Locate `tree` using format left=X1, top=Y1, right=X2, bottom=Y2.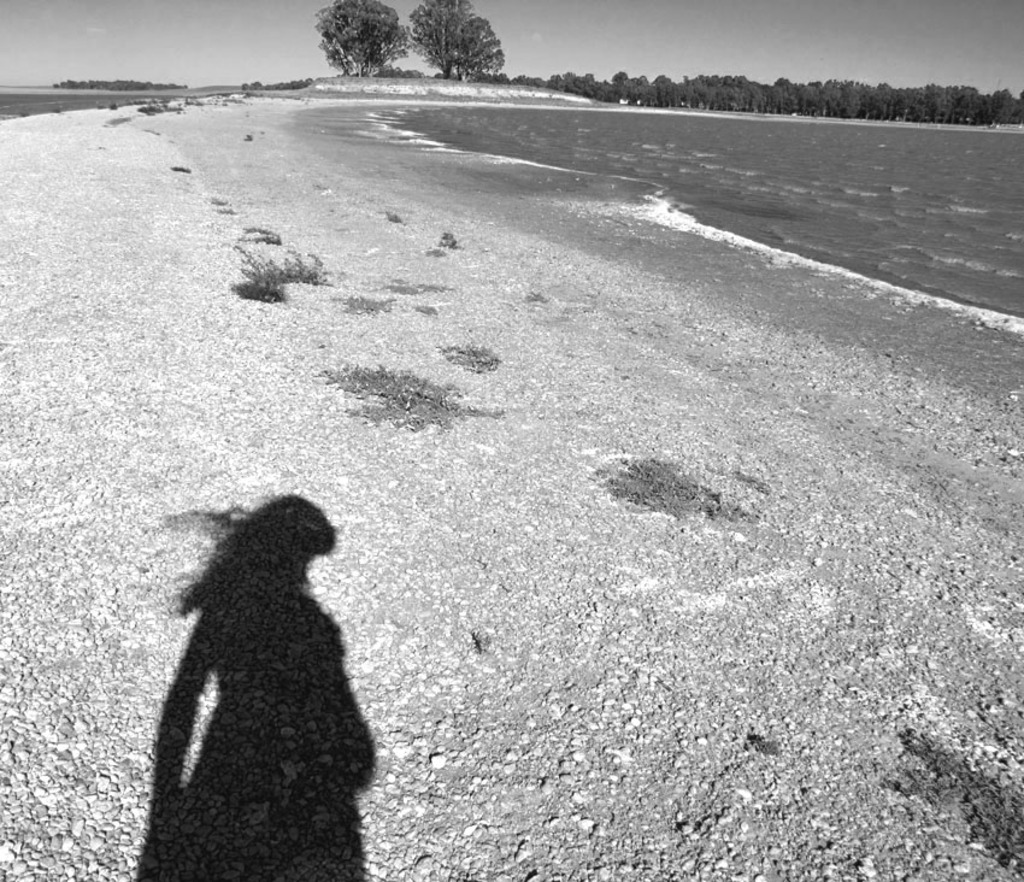
left=308, top=0, right=424, bottom=83.
